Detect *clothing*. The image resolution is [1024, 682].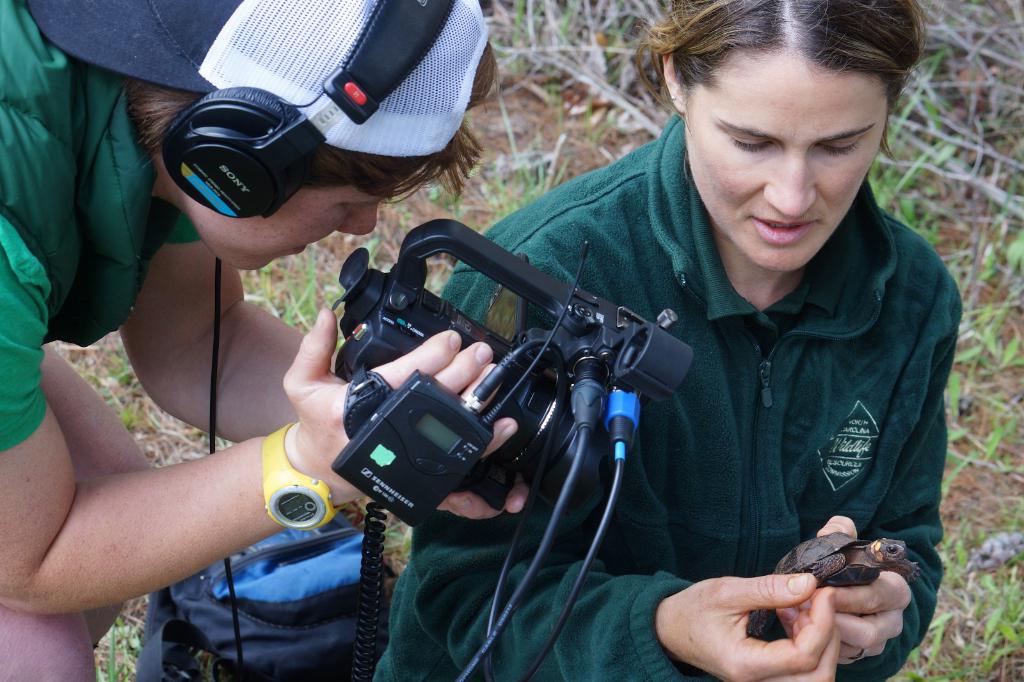
pyautogui.locateOnScreen(559, 120, 965, 633).
